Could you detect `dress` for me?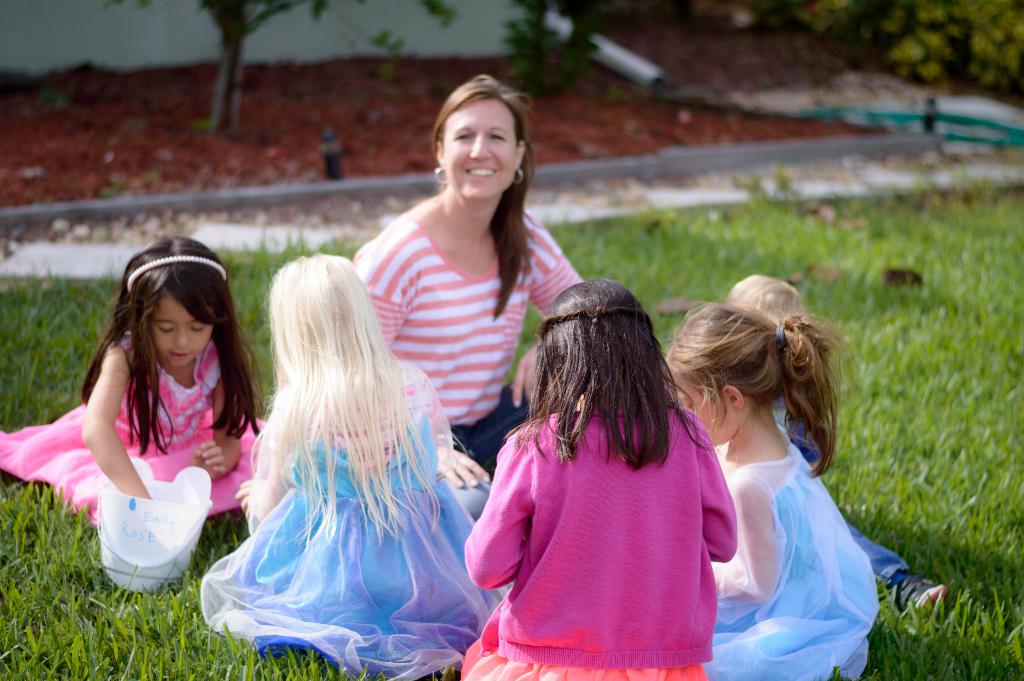
Detection result: <box>202,361,509,680</box>.
